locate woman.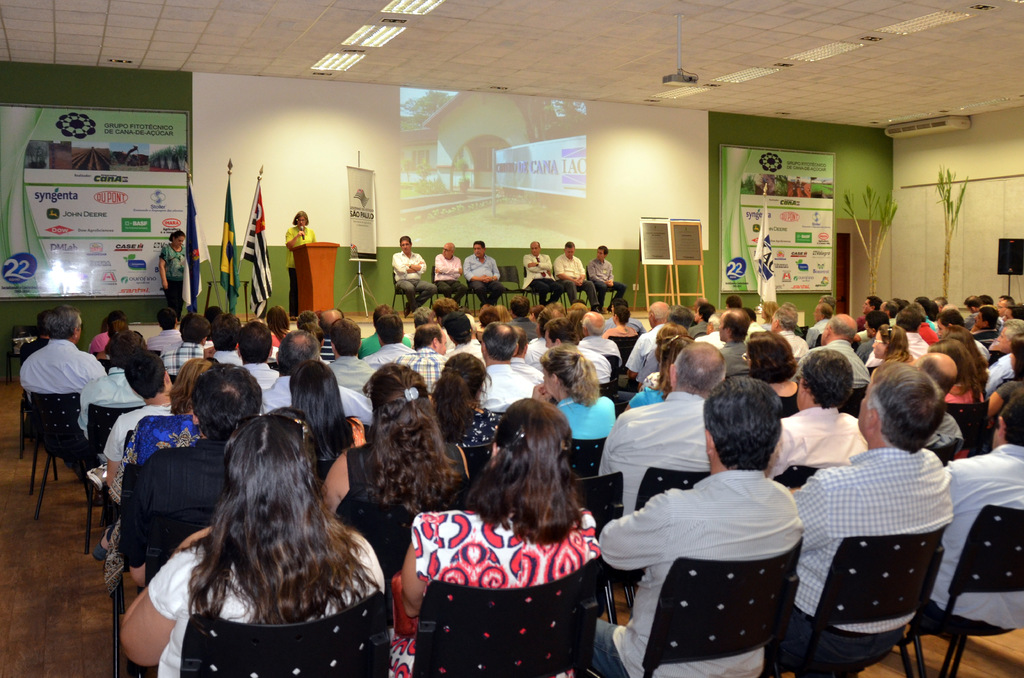
Bounding box: [924, 339, 985, 456].
